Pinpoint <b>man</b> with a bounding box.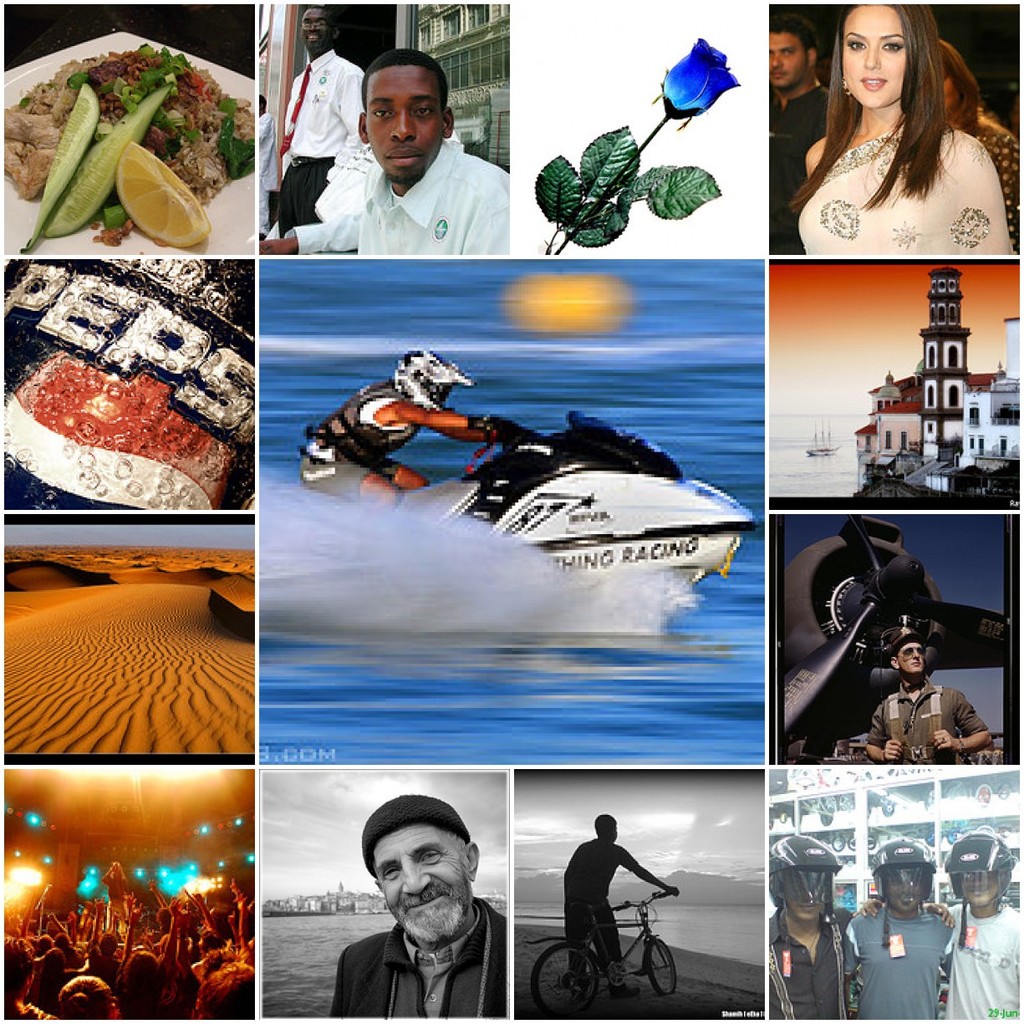
l=325, t=804, r=532, b=1023.
